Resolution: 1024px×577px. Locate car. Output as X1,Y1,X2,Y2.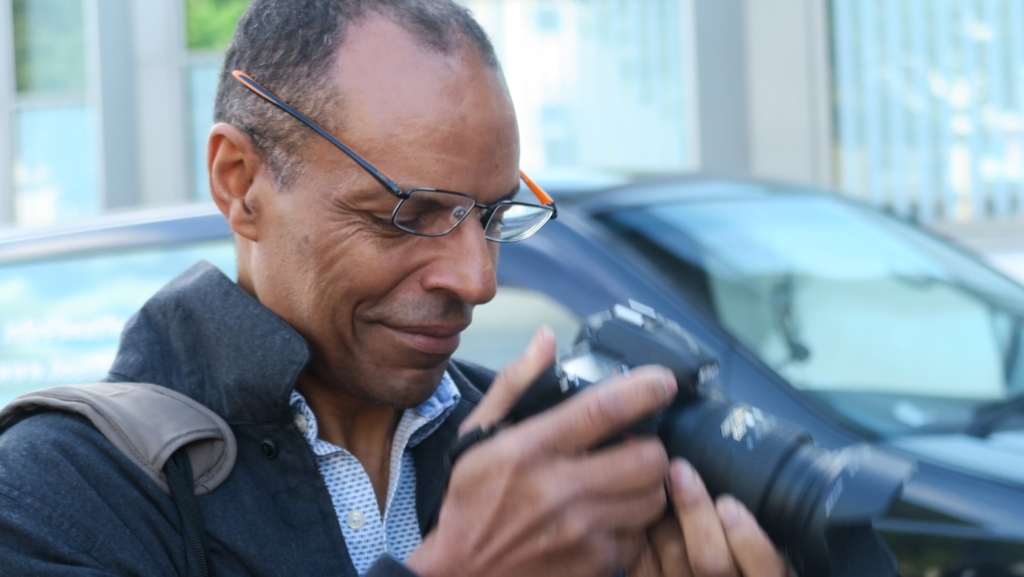
0,162,1023,576.
